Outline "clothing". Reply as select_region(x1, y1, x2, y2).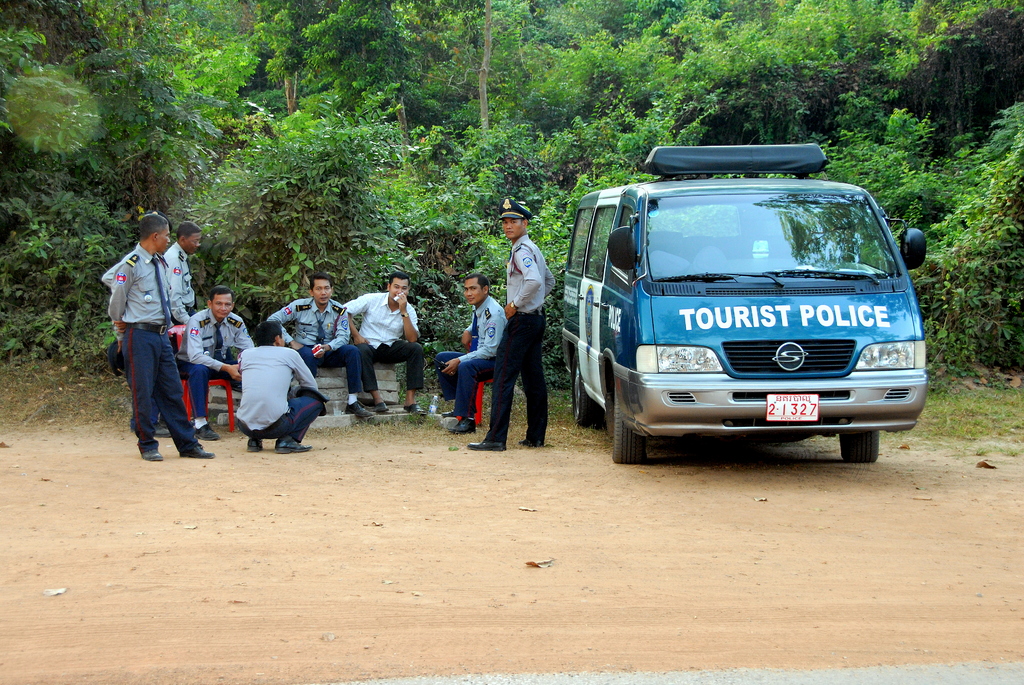
select_region(162, 237, 194, 320).
